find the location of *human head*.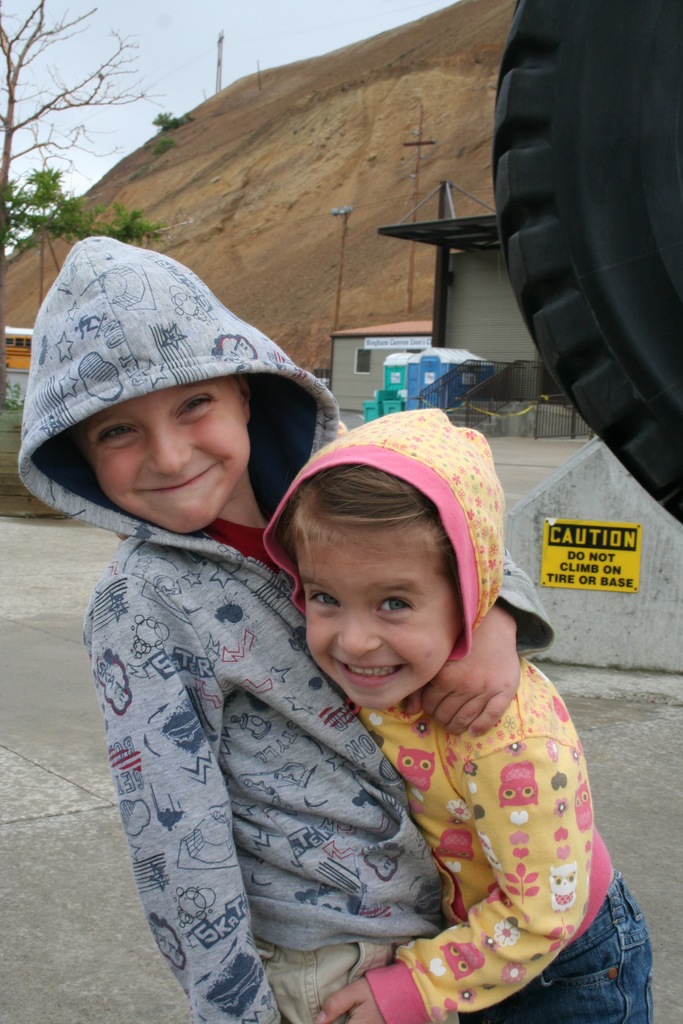
Location: detection(66, 256, 252, 534).
